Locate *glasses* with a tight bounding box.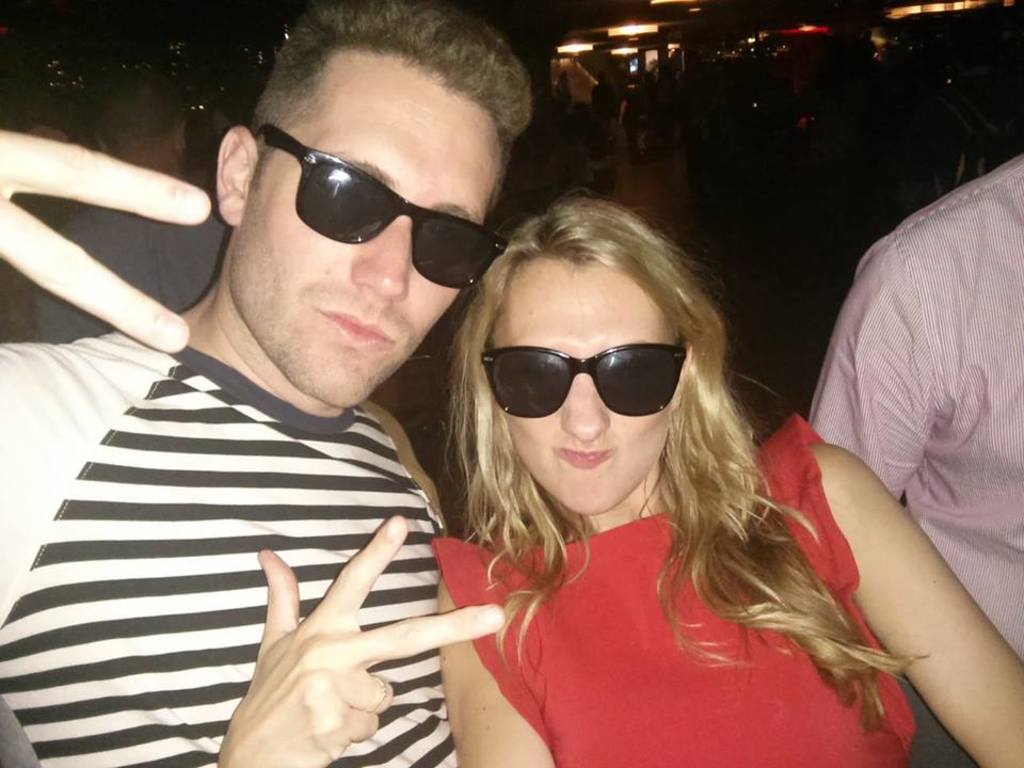
250/119/503/293.
